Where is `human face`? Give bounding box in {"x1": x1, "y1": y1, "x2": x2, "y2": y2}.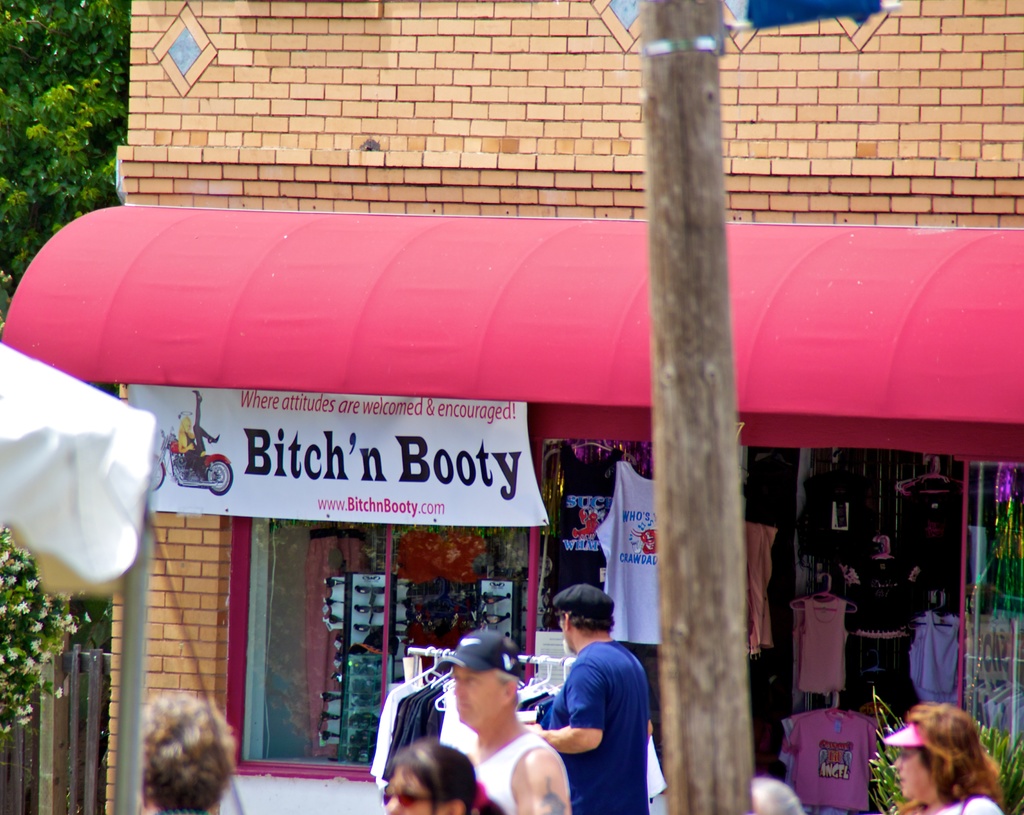
{"x1": 892, "y1": 745, "x2": 940, "y2": 808}.
